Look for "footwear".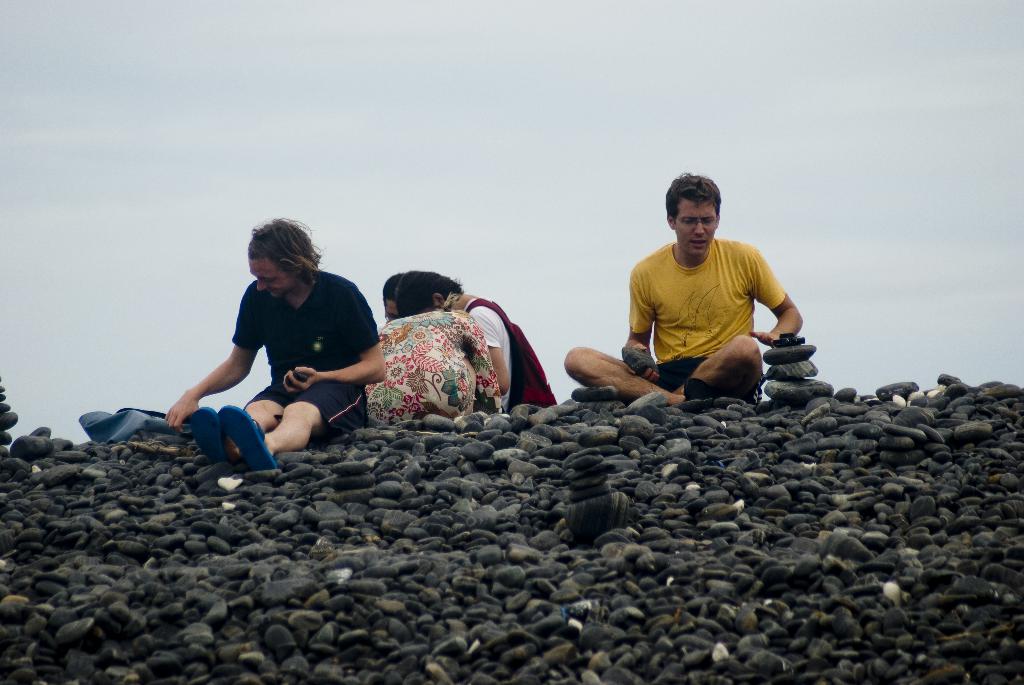
Found: 187:405:242:475.
